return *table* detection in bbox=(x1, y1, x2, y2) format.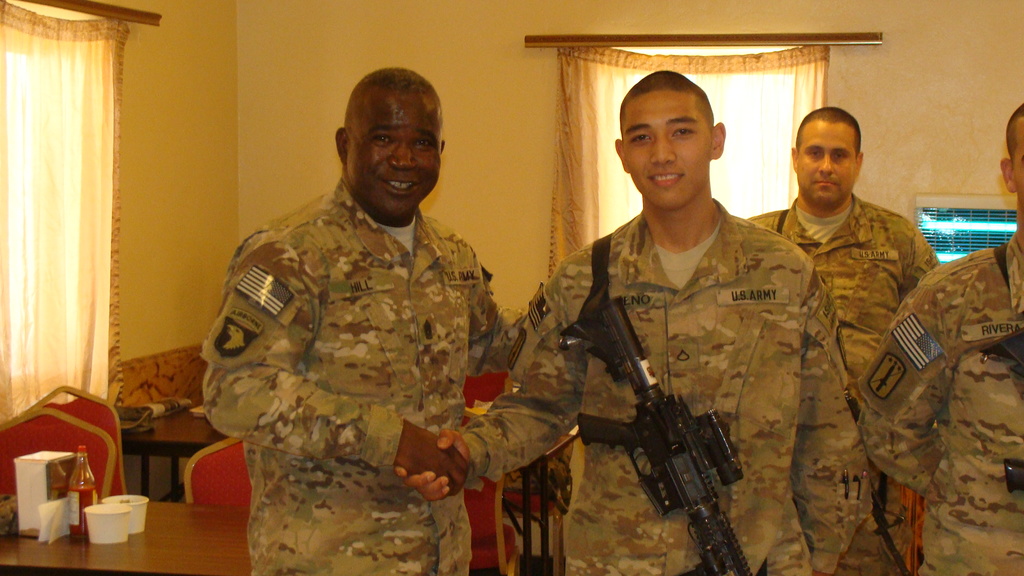
bbox=(125, 412, 230, 498).
